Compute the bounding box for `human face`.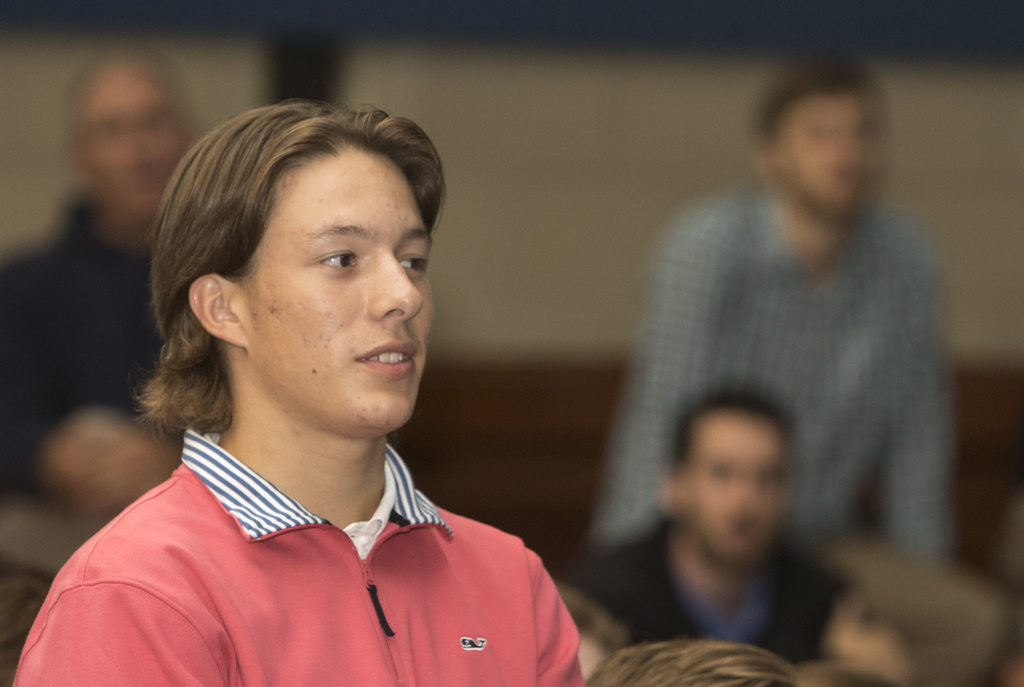
x1=81, y1=64, x2=191, y2=215.
